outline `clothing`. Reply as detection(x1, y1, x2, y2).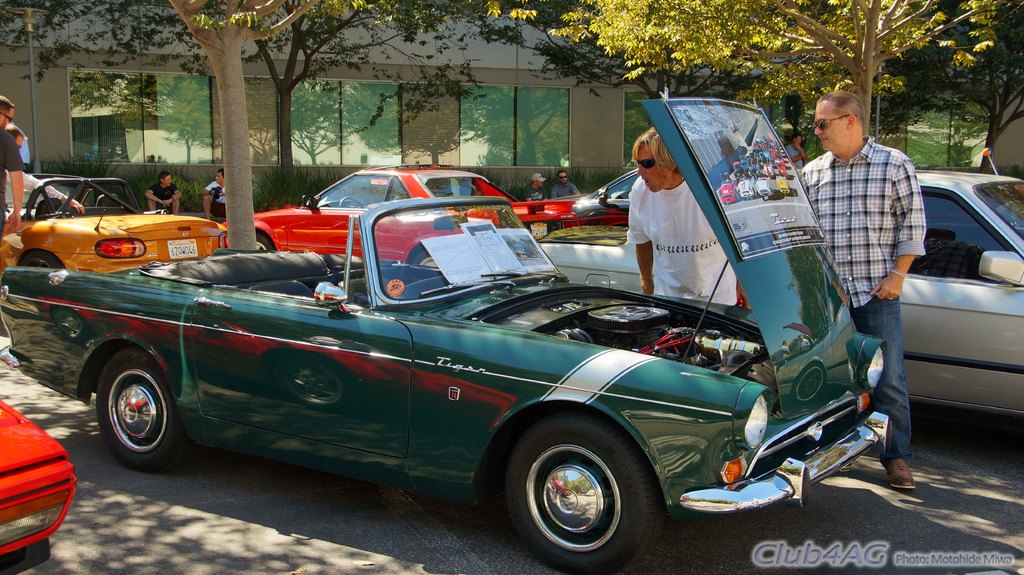
detection(201, 180, 223, 214).
